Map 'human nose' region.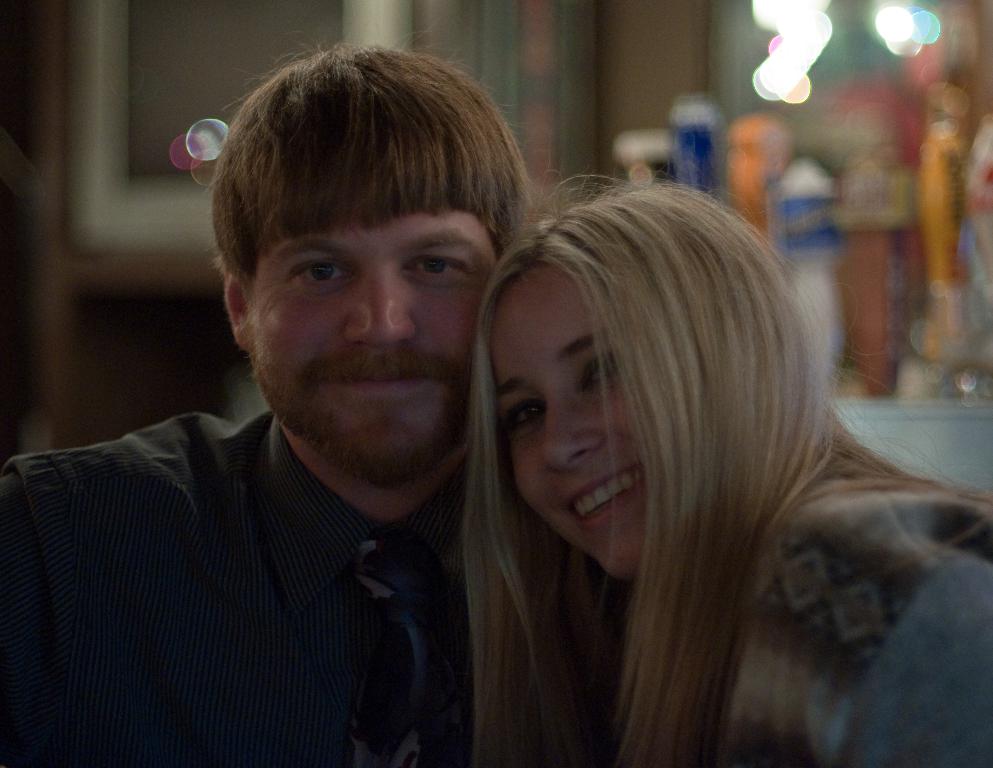
Mapped to 345,268,415,354.
